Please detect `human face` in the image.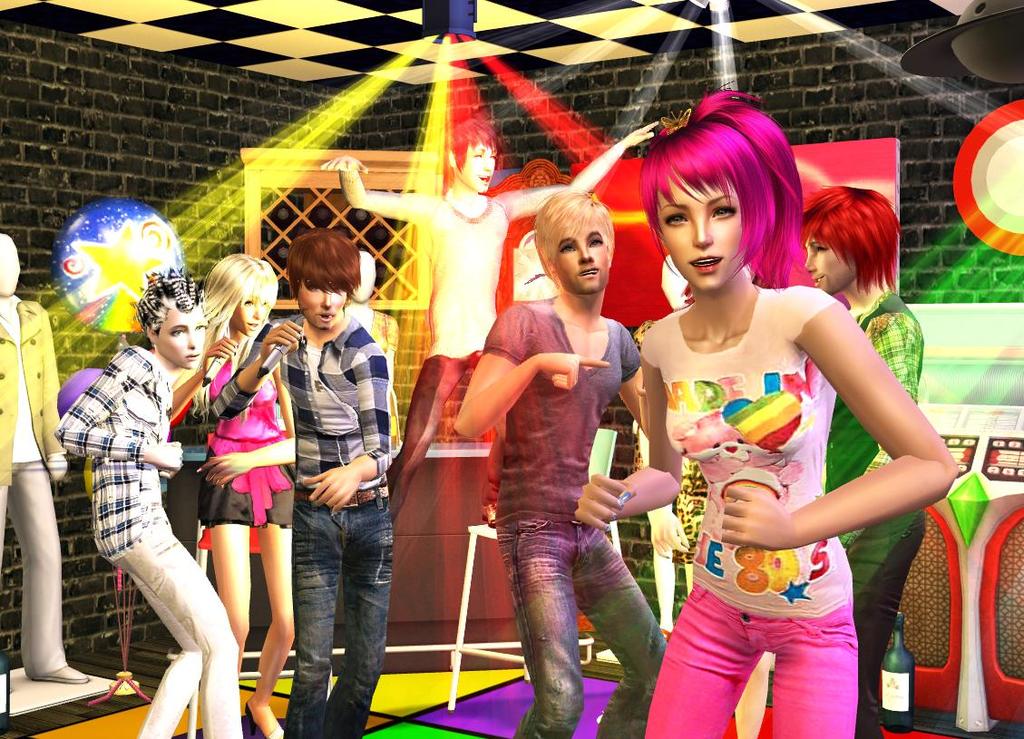
(297,281,350,329).
